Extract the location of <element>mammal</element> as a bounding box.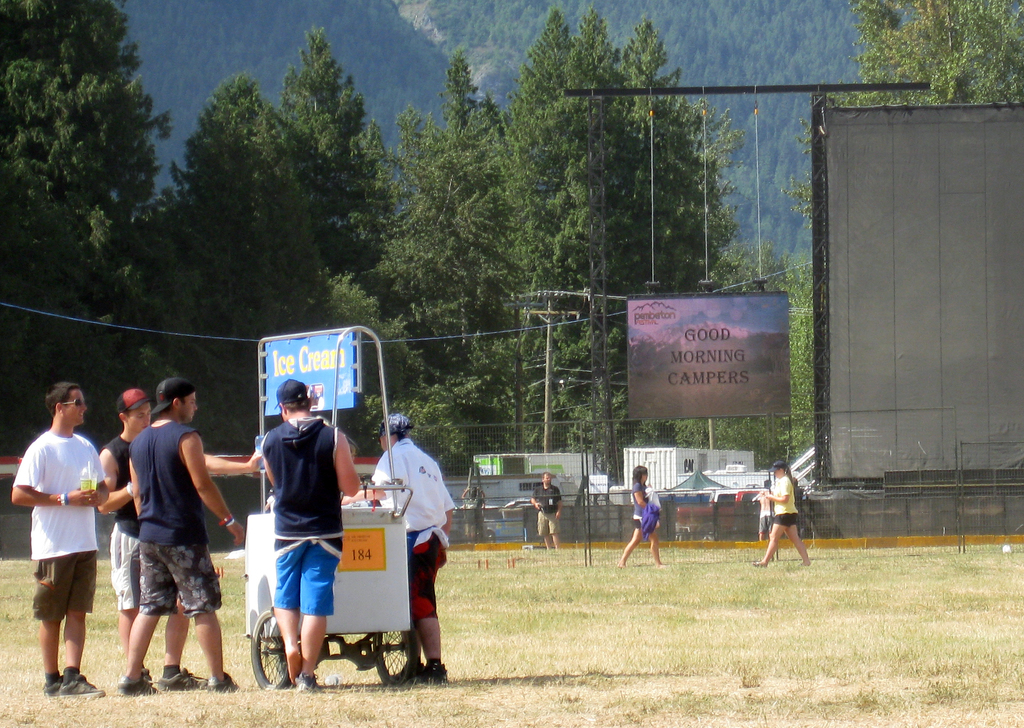
(x1=247, y1=354, x2=384, y2=696).
